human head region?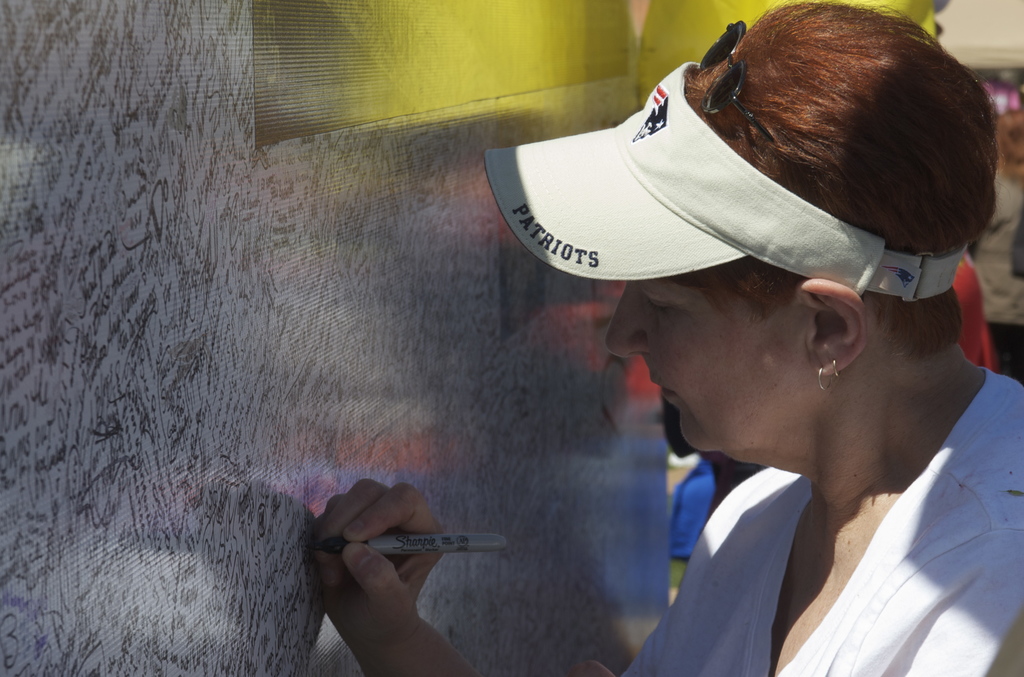
(x1=557, y1=18, x2=996, y2=438)
